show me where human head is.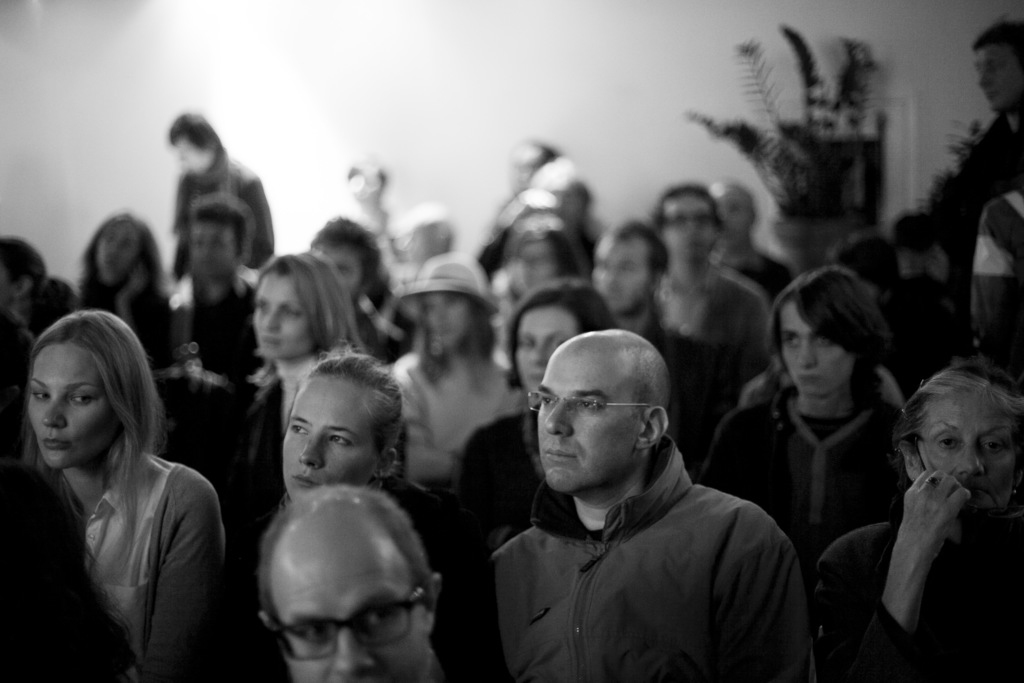
human head is at {"x1": 511, "y1": 140, "x2": 557, "y2": 189}.
